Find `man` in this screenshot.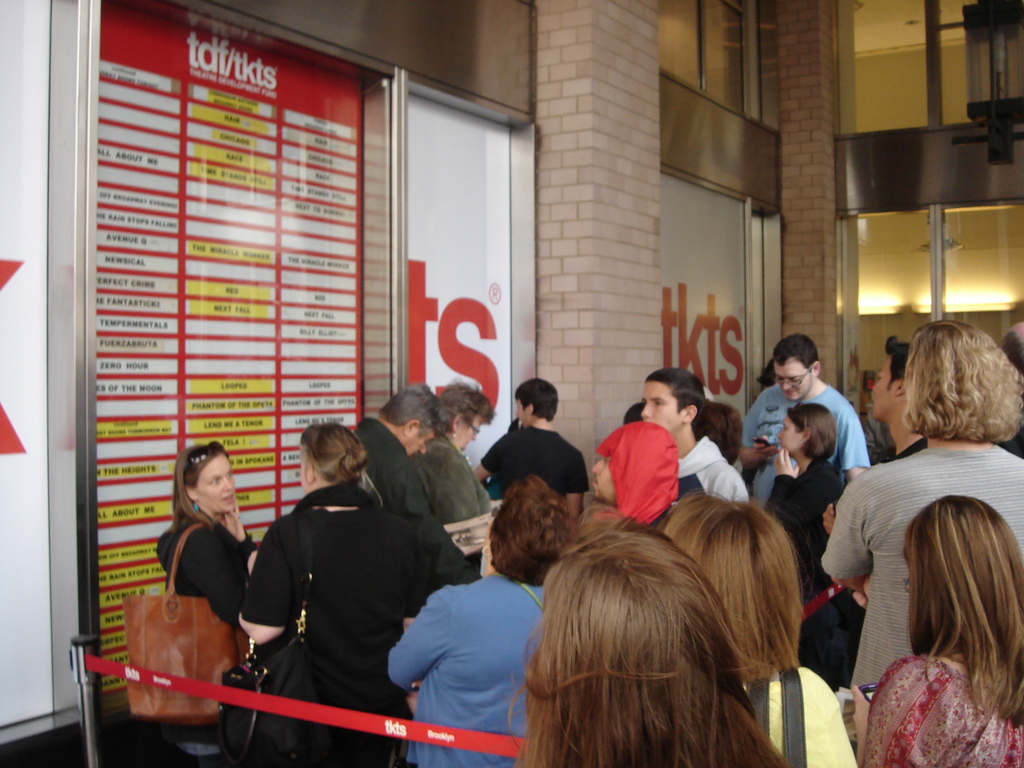
The bounding box for `man` is detection(470, 374, 588, 516).
